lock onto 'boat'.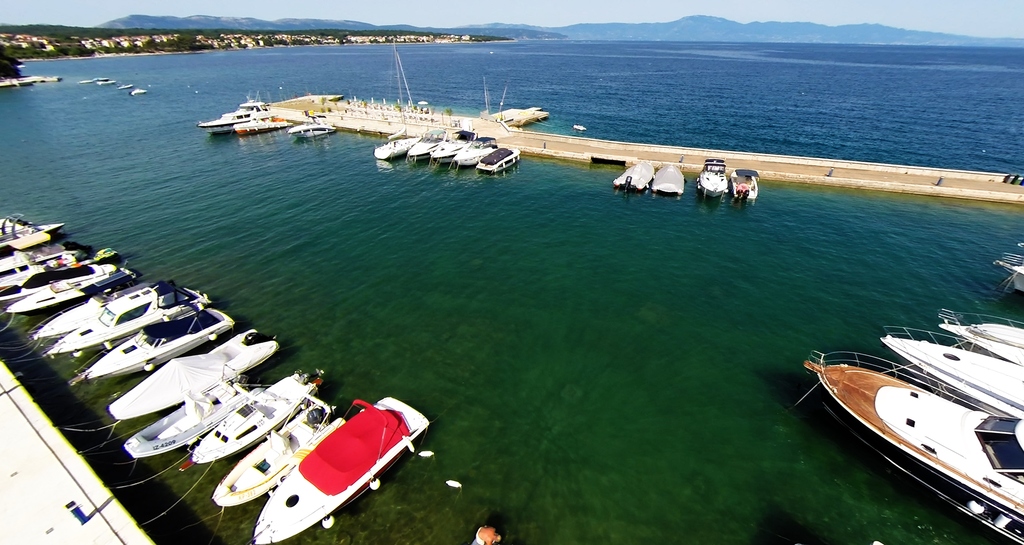
Locked: select_region(0, 244, 118, 296).
